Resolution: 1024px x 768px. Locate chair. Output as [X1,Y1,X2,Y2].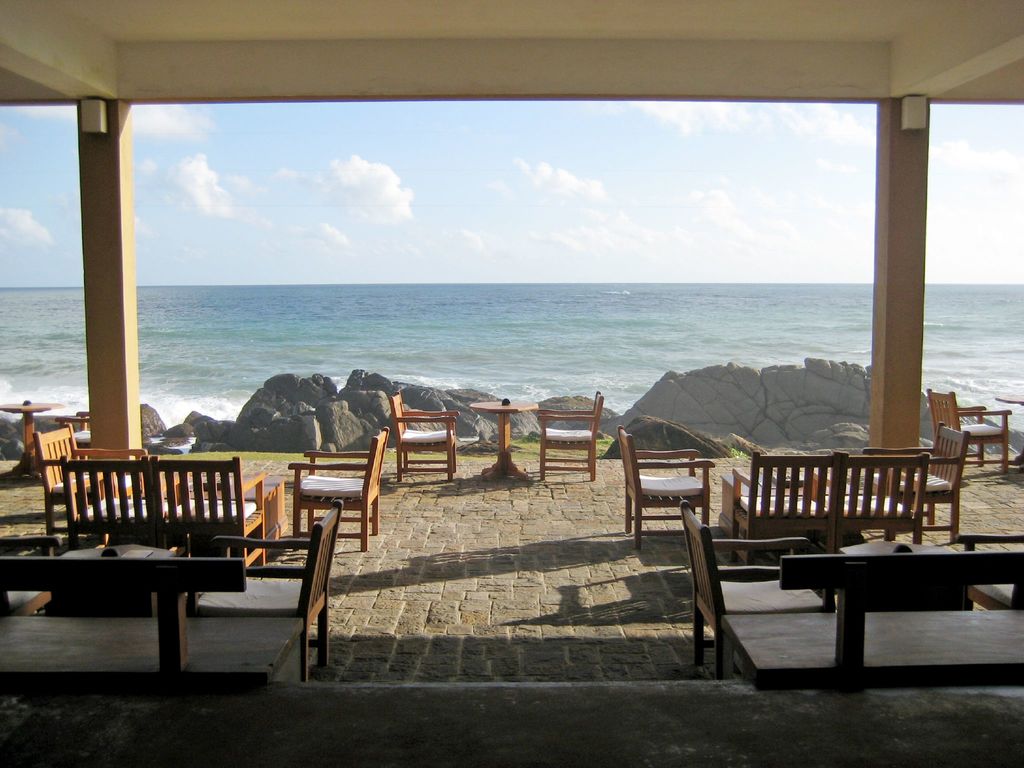
[730,448,842,566].
